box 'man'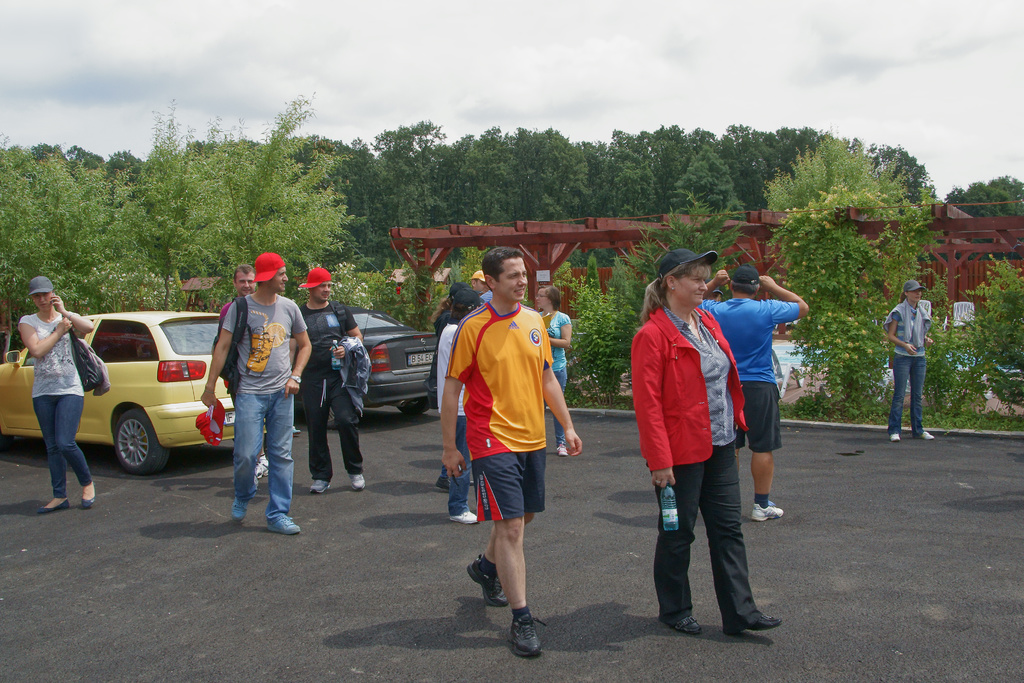
<bbox>196, 249, 314, 536</bbox>
